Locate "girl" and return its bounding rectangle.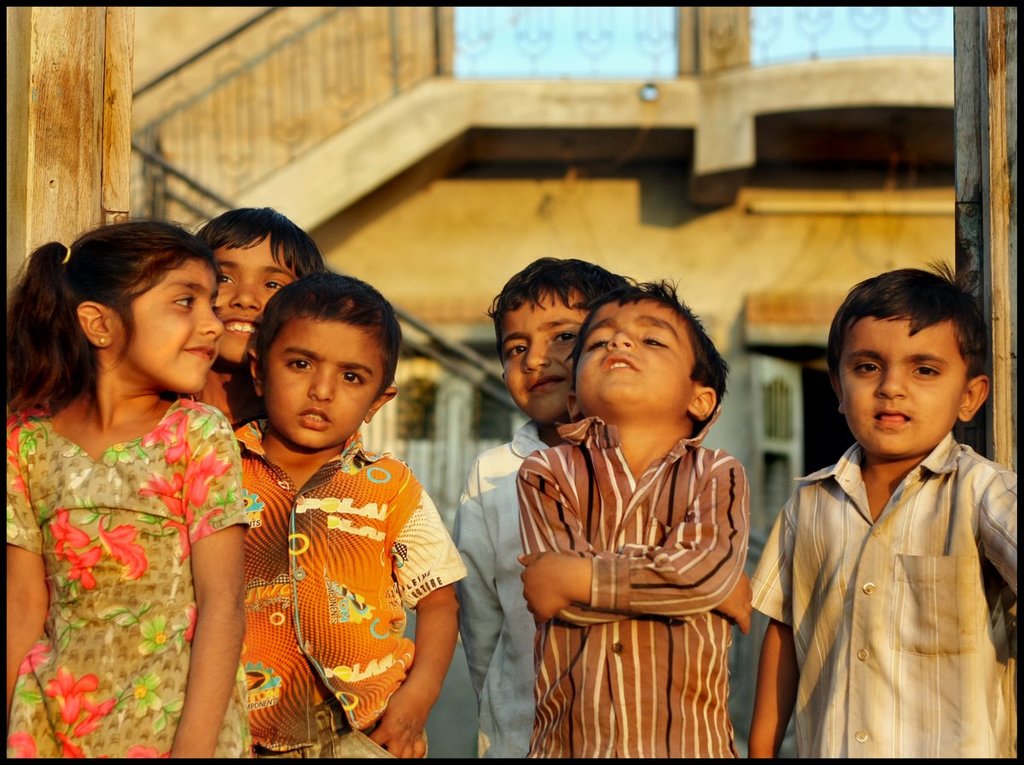
box=[0, 223, 255, 756].
